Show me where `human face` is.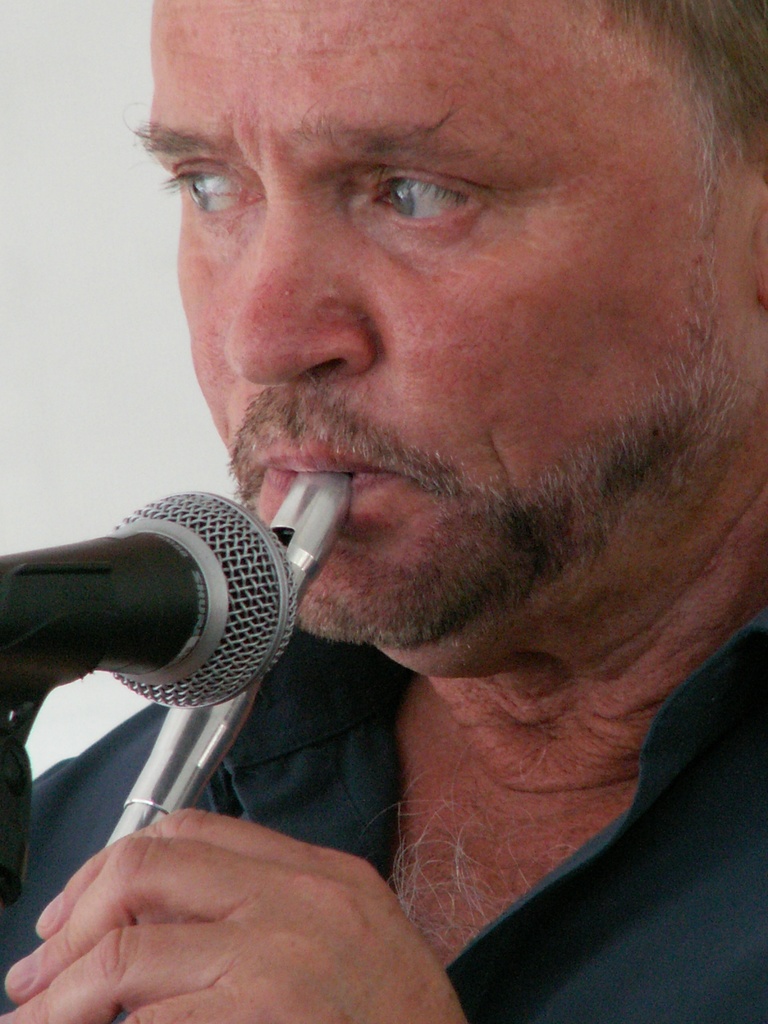
`human face` is at detection(129, 0, 766, 653).
